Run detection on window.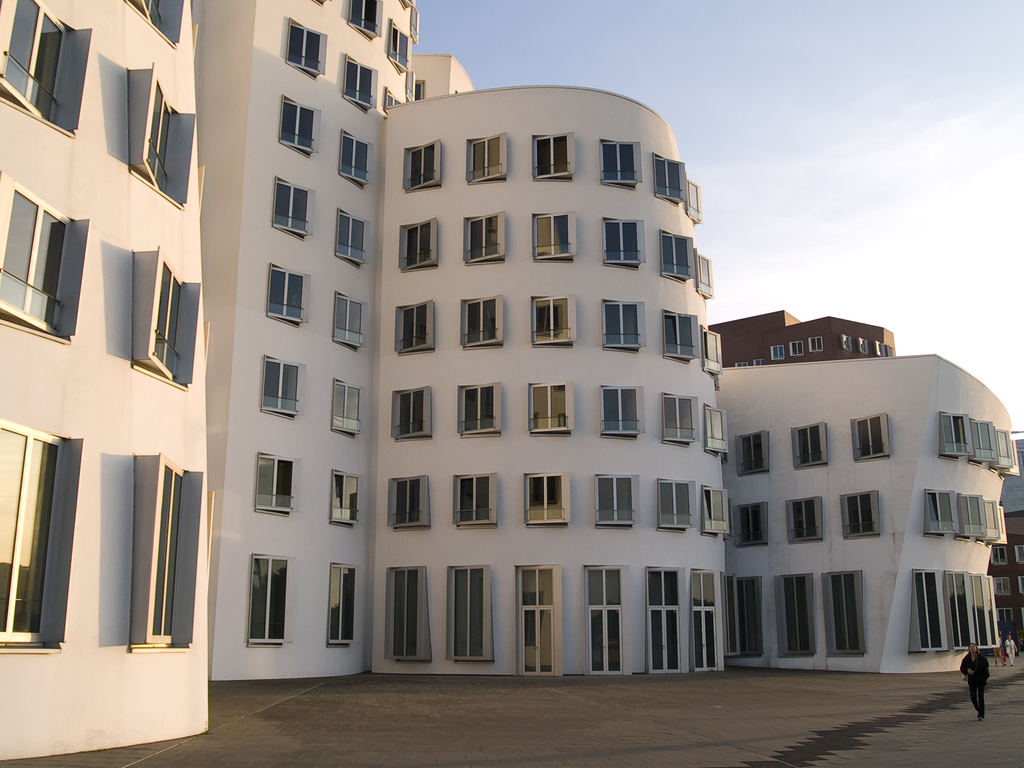
Result: pyautogui.locateOnScreen(735, 363, 750, 368).
